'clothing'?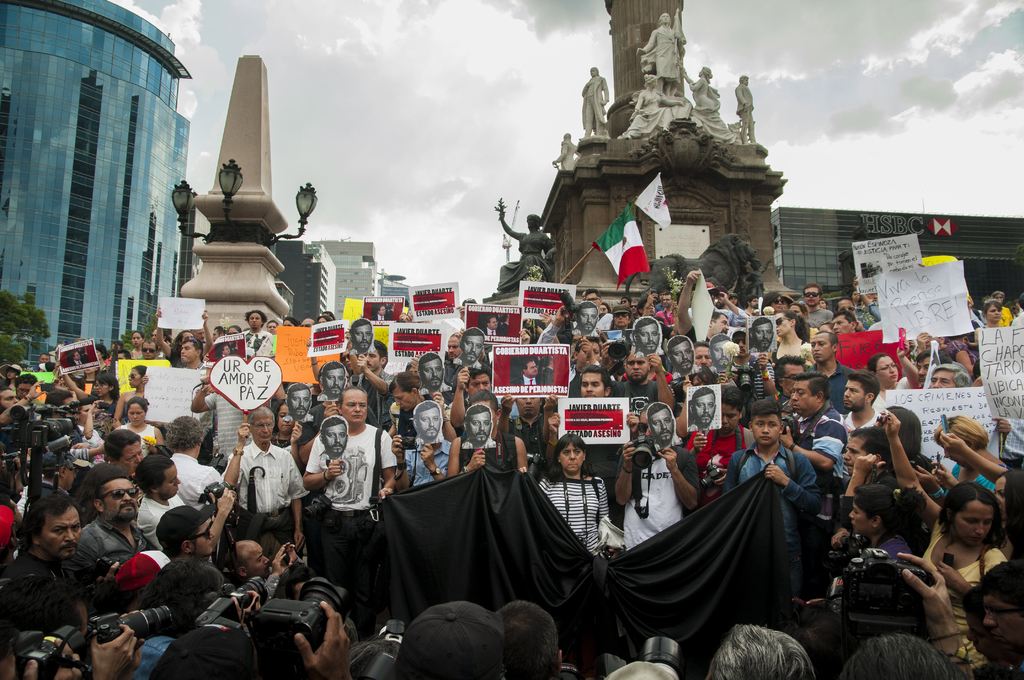
Rect(517, 380, 547, 384)
